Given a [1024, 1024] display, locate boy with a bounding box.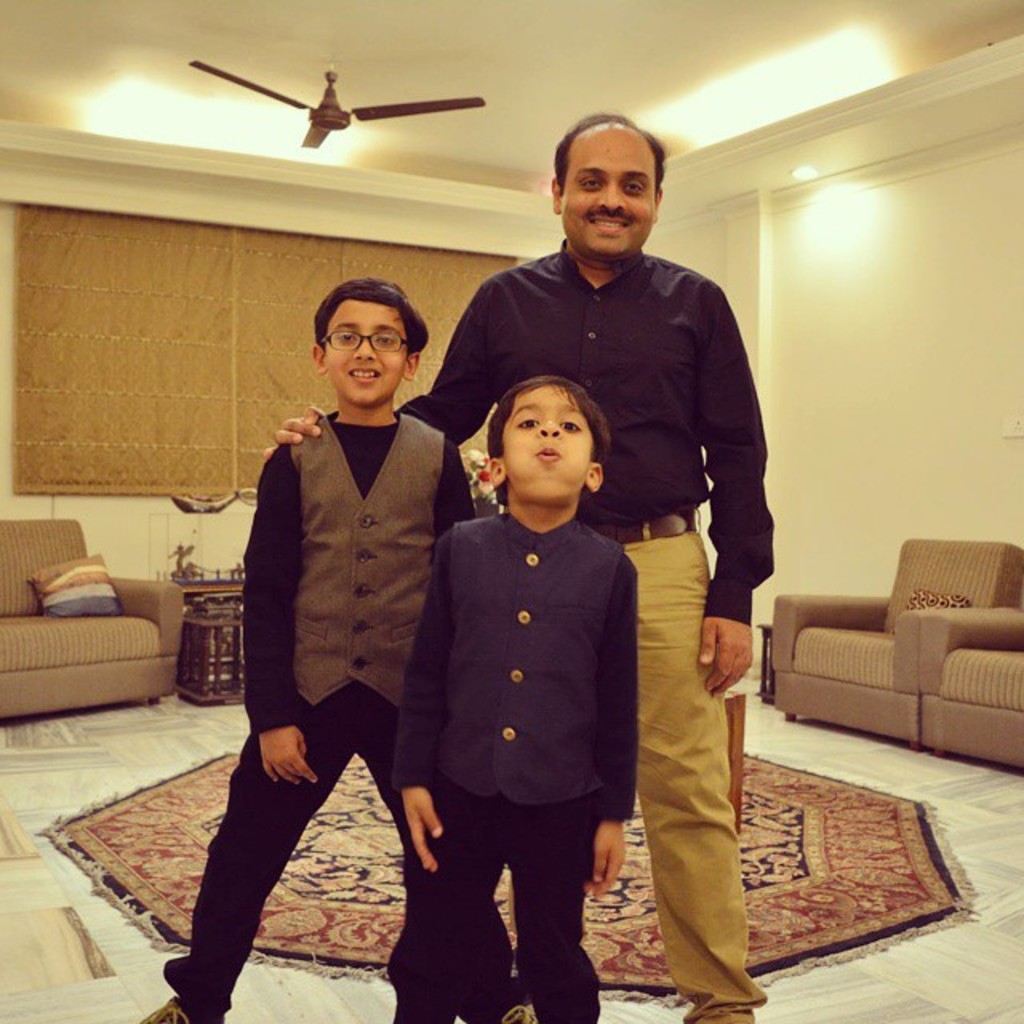
Located: locate(138, 280, 483, 1022).
